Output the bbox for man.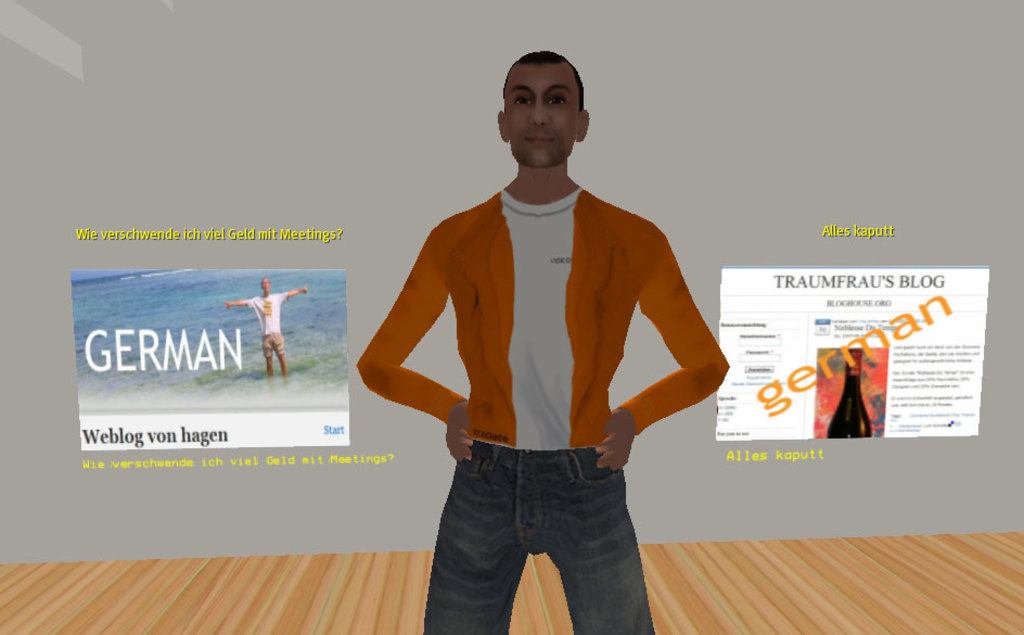
(223, 279, 311, 380).
